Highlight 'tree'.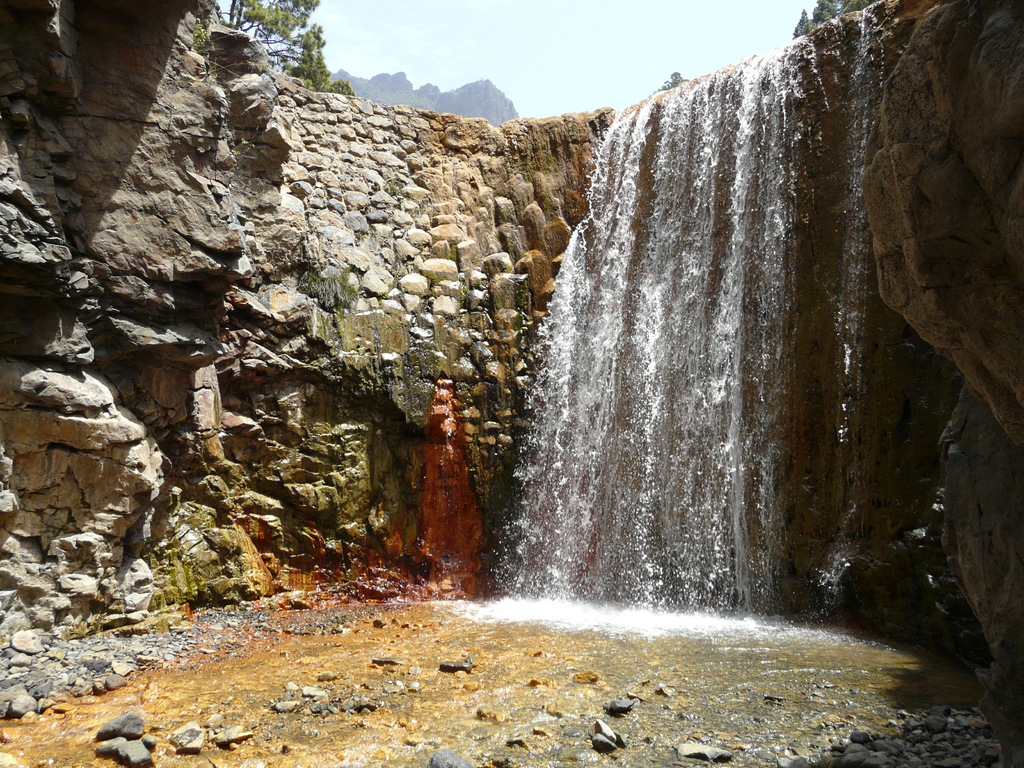
Highlighted region: 230 0 335 85.
